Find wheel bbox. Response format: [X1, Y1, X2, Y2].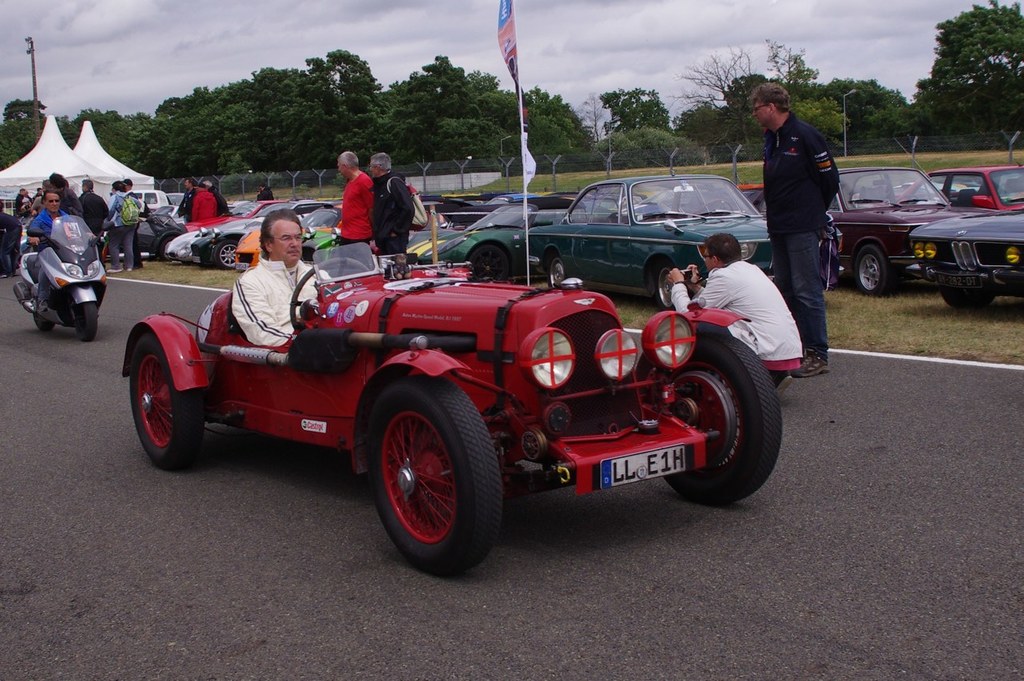
[365, 390, 494, 560].
